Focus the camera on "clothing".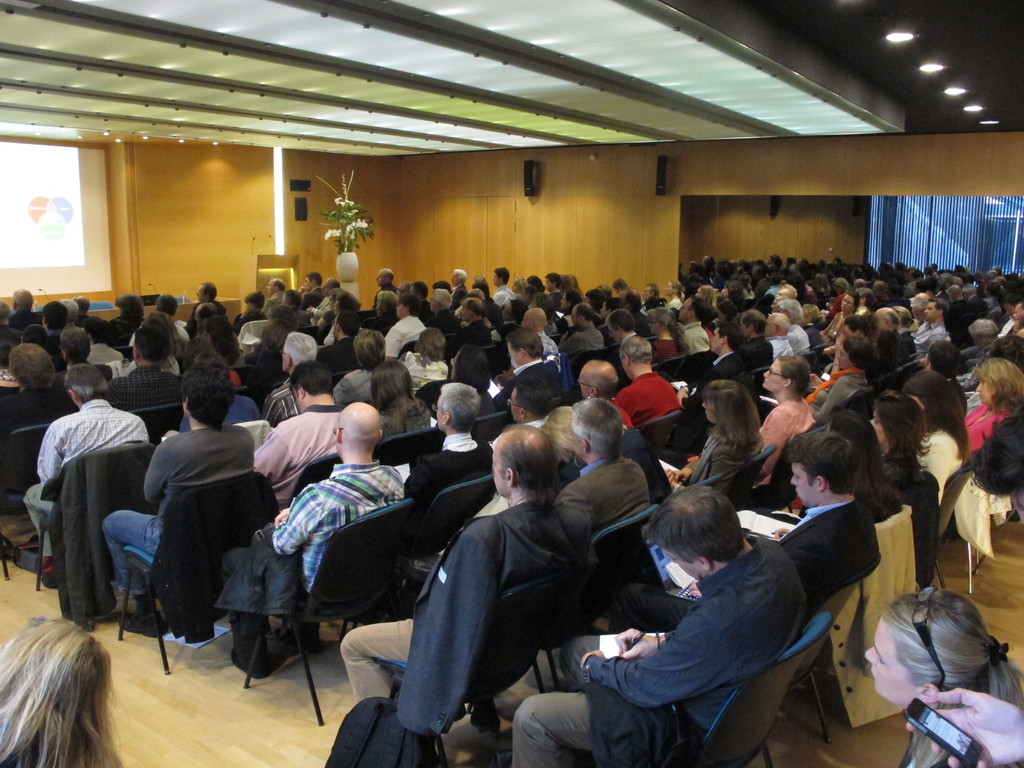
Focus region: [left=333, top=359, right=369, bottom=397].
